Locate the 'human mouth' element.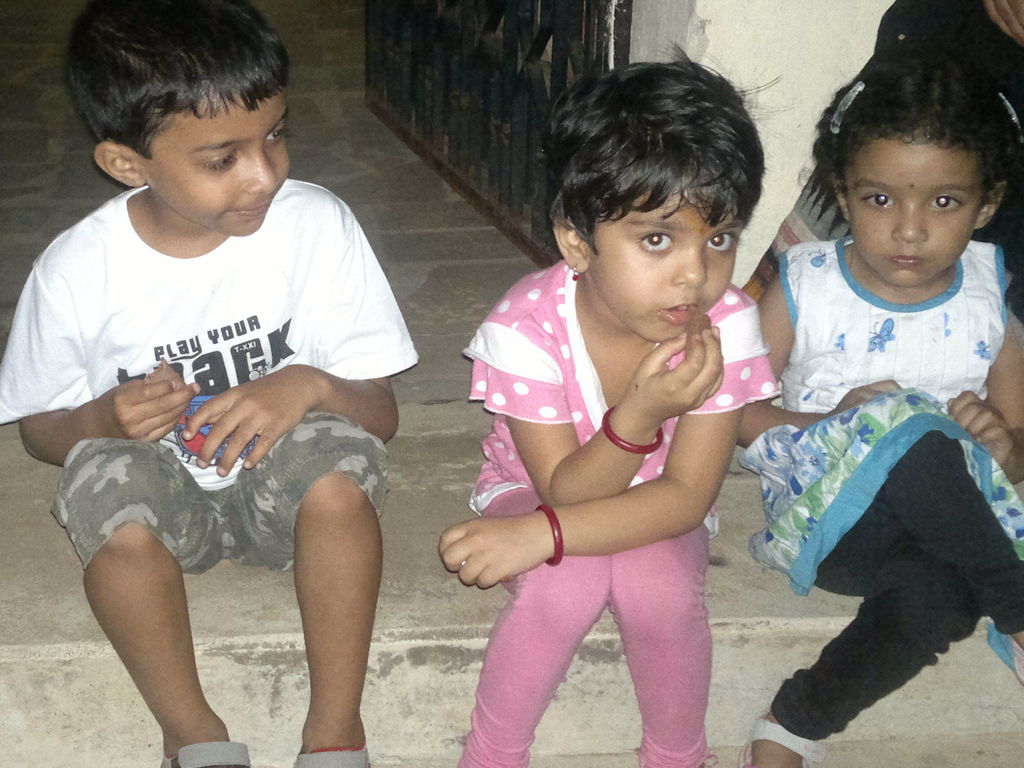
Element bbox: bbox=(221, 203, 267, 220).
